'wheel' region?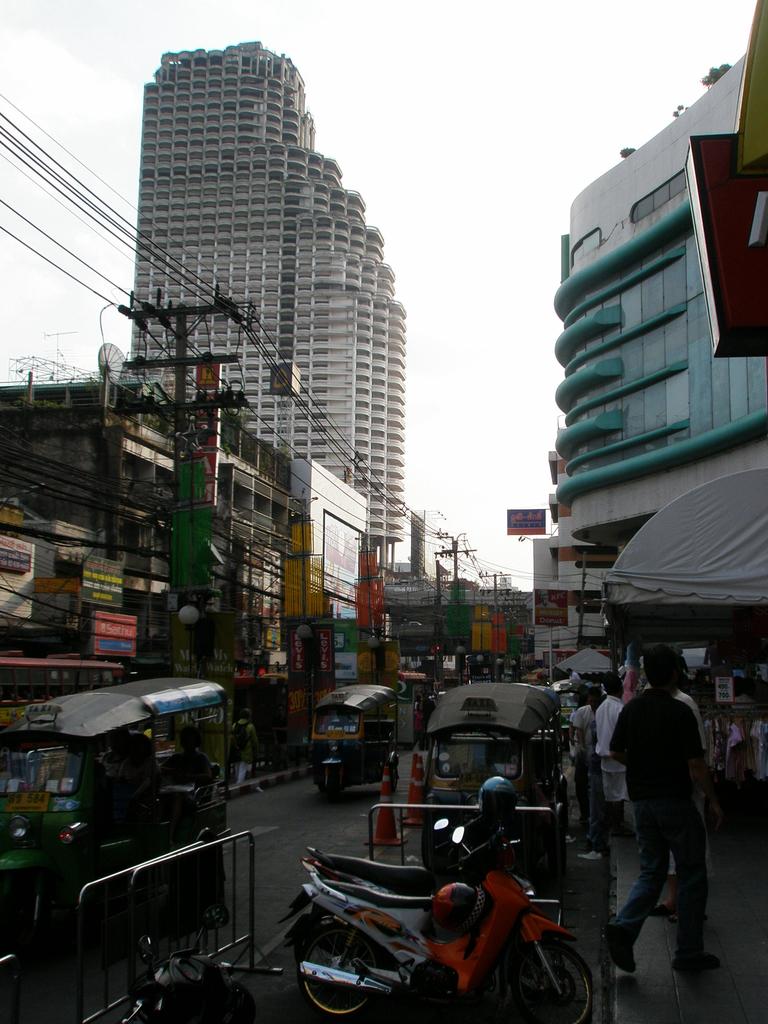
box=[499, 943, 594, 1023]
